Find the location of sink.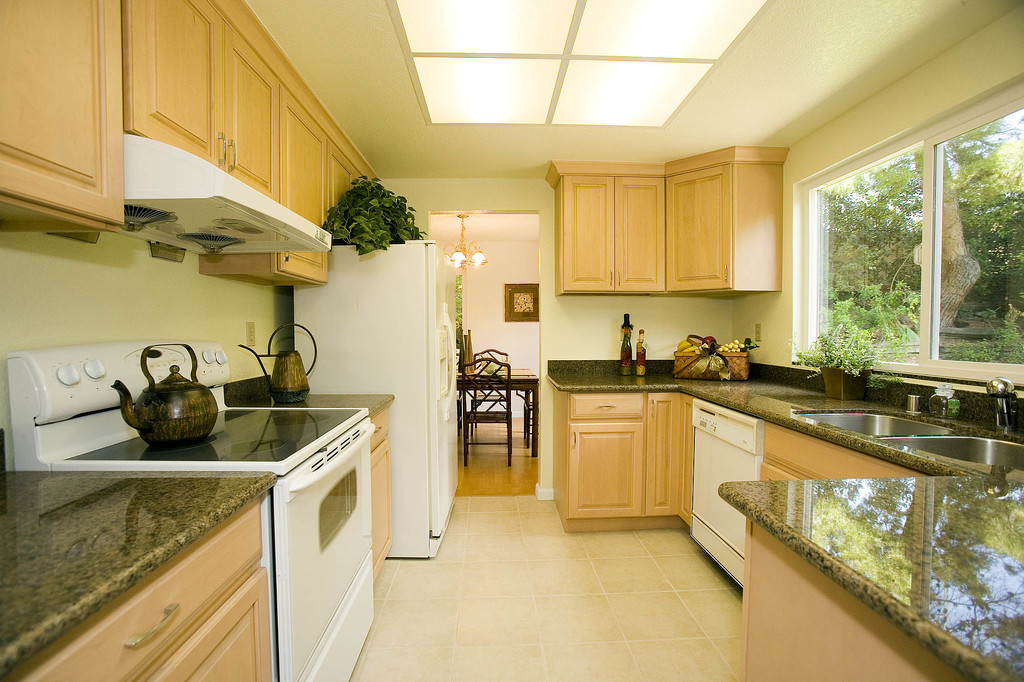
Location: rect(794, 388, 979, 441).
